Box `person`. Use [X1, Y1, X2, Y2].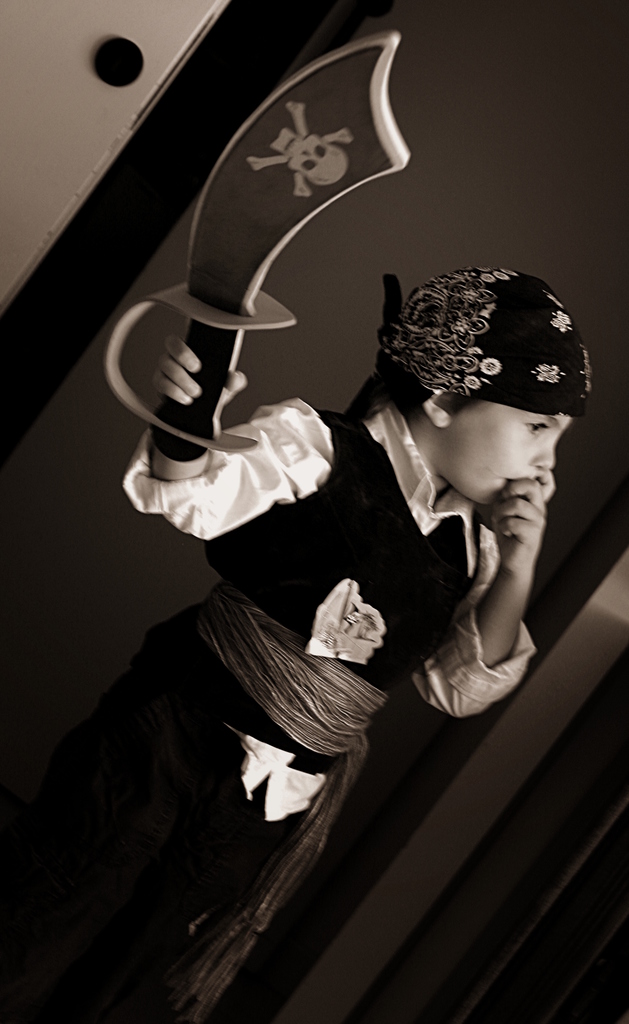
[115, 262, 589, 1023].
